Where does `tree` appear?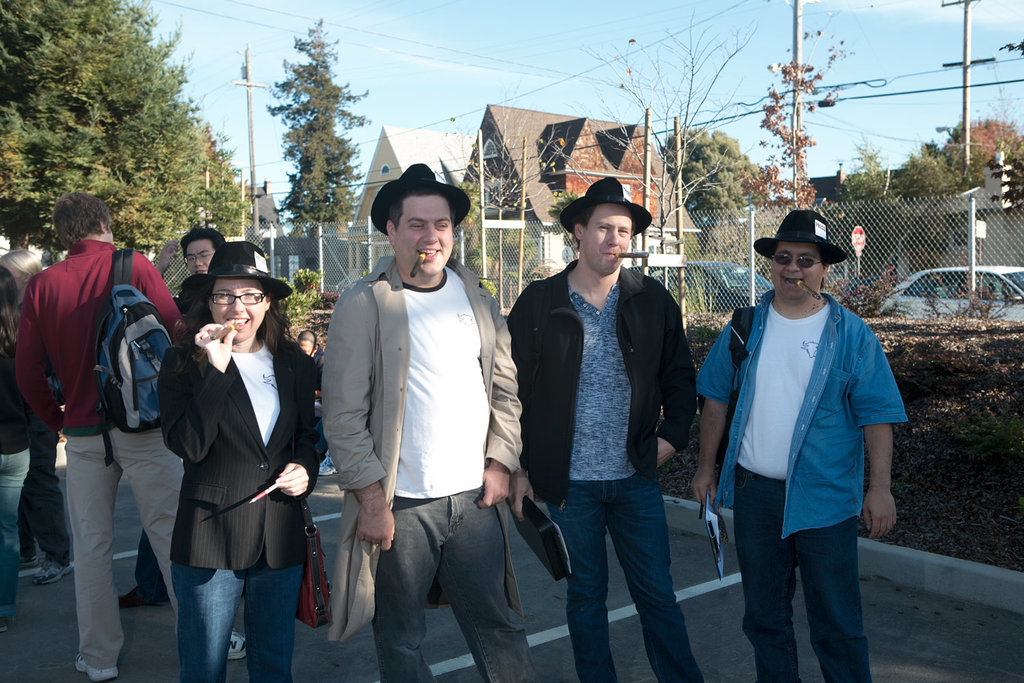
Appears at select_region(435, 94, 584, 282).
